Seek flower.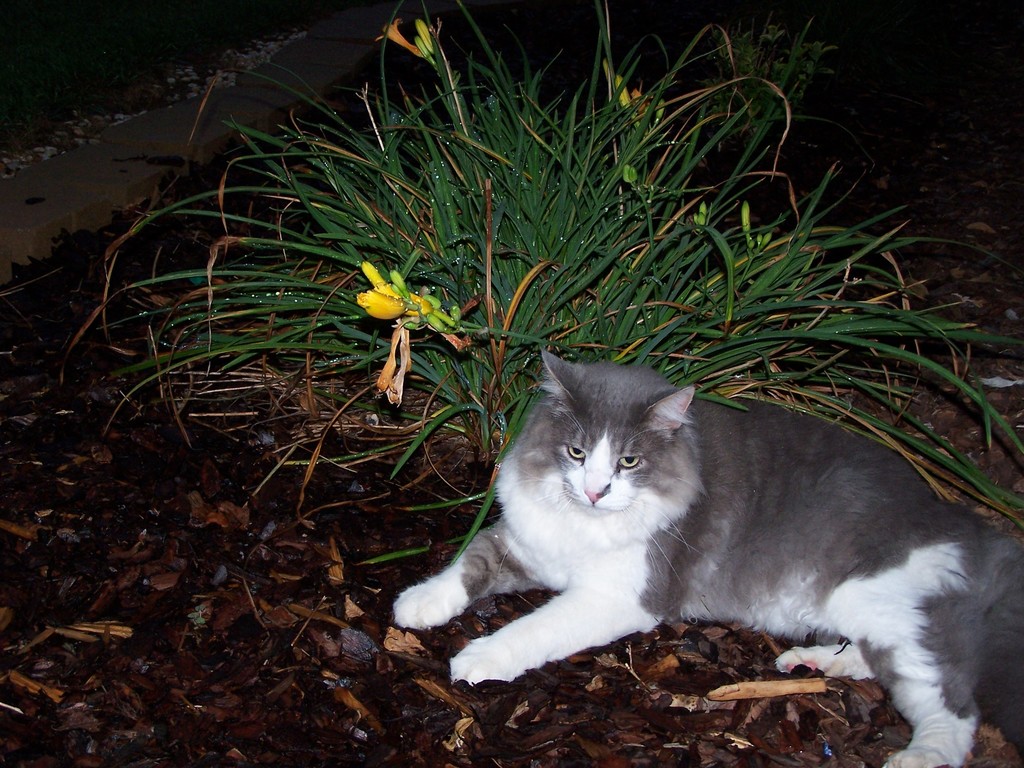
608, 68, 641, 120.
